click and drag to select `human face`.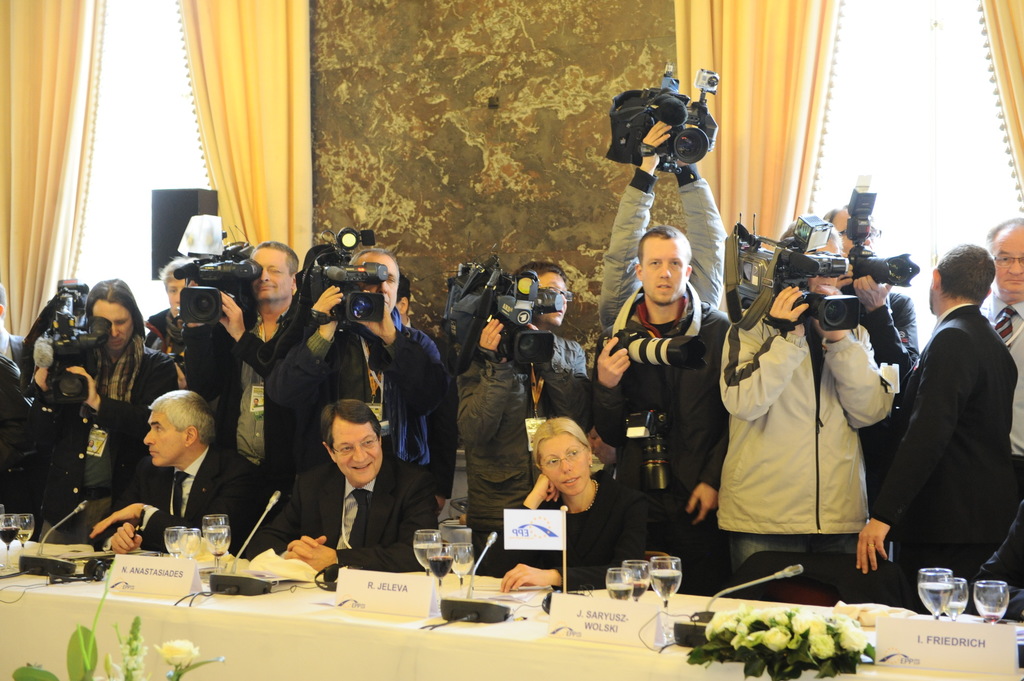
Selection: 832:205:871:258.
